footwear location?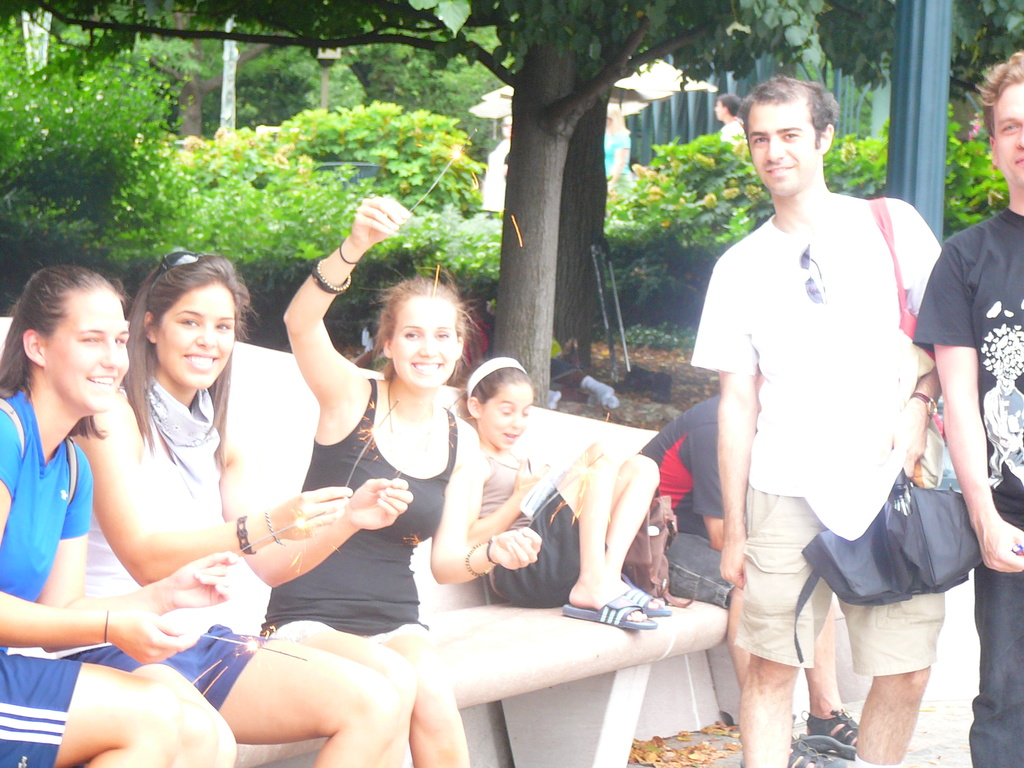
(left=801, top=710, right=861, bottom=751)
